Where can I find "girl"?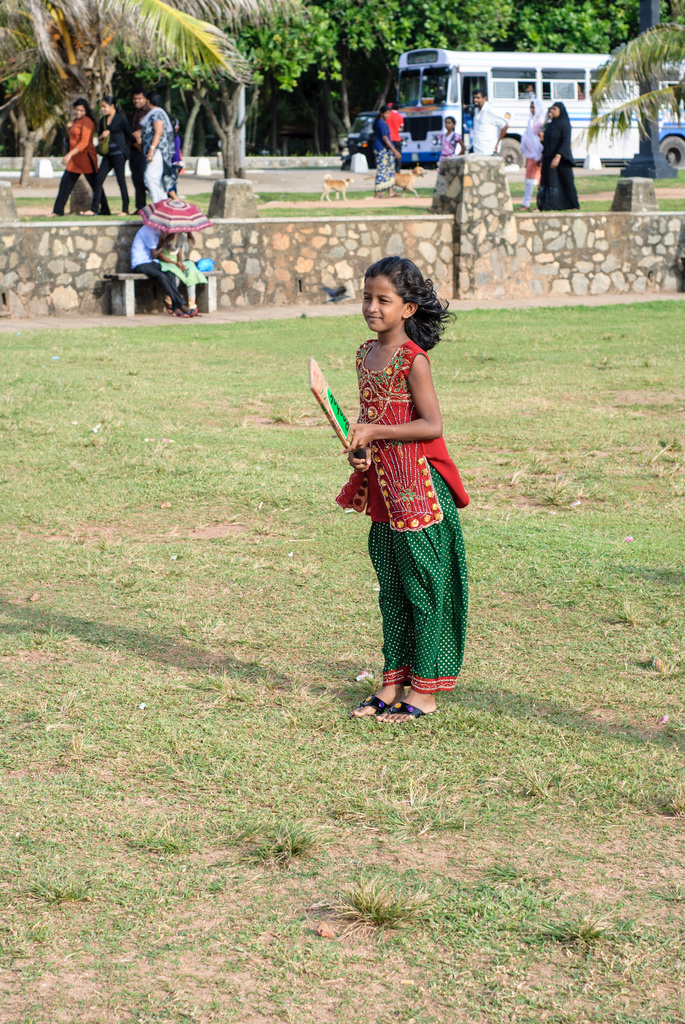
You can find it at (331, 259, 468, 723).
